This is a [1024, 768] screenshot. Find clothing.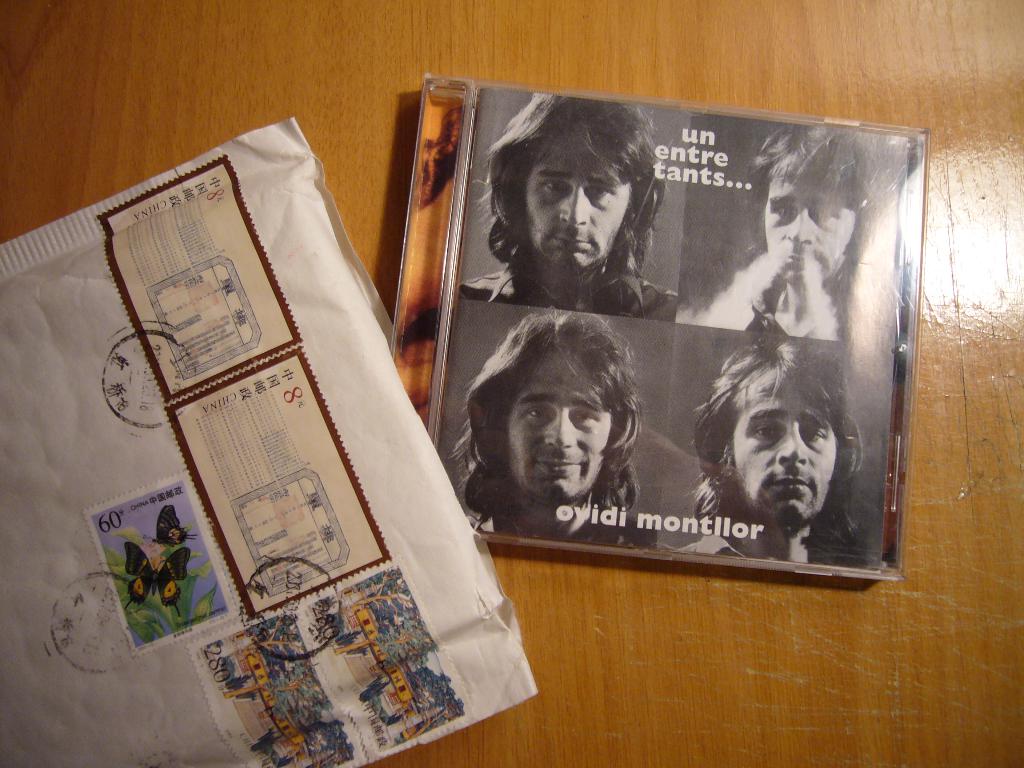
Bounding box: 679:518:875:577.
